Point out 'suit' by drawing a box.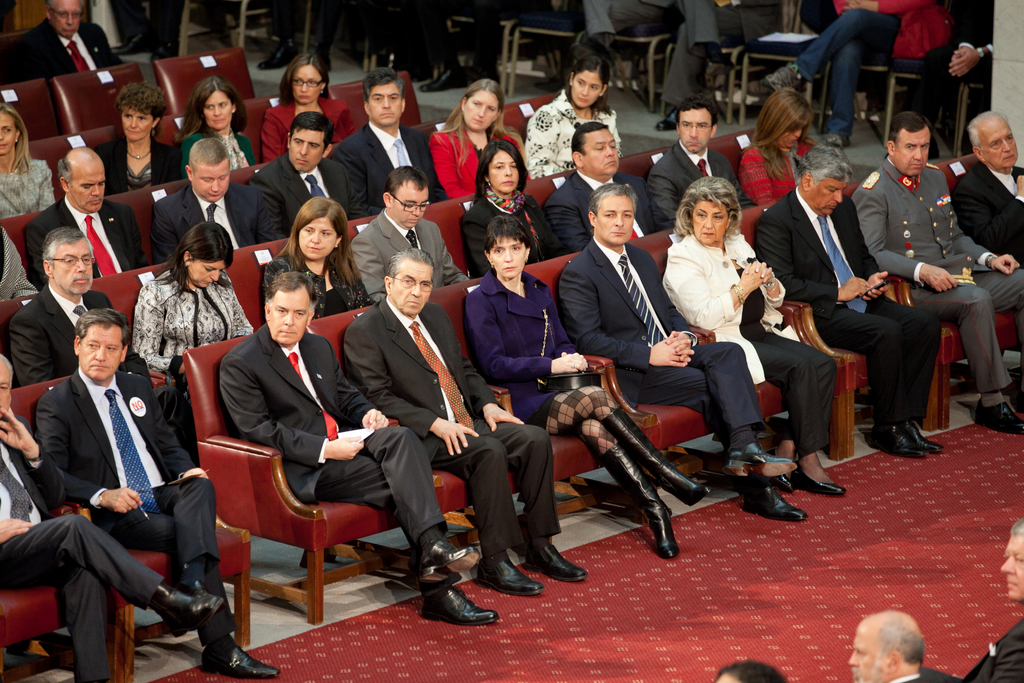
l=891, t=673, r=956, b=682.
